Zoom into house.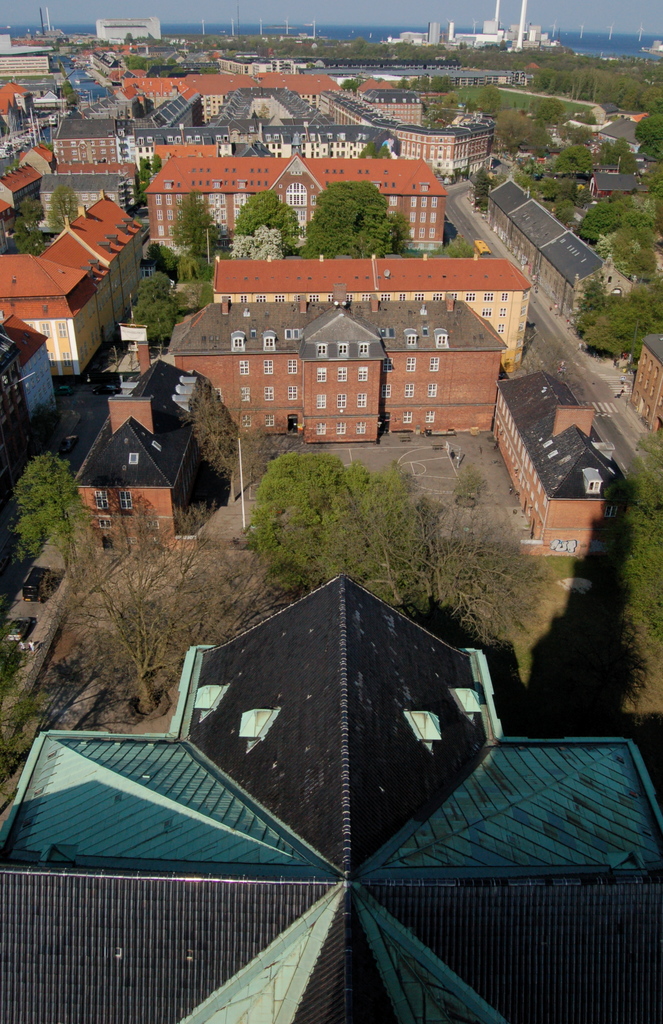
Zoom target: region(0, 563, 662, 1023).
